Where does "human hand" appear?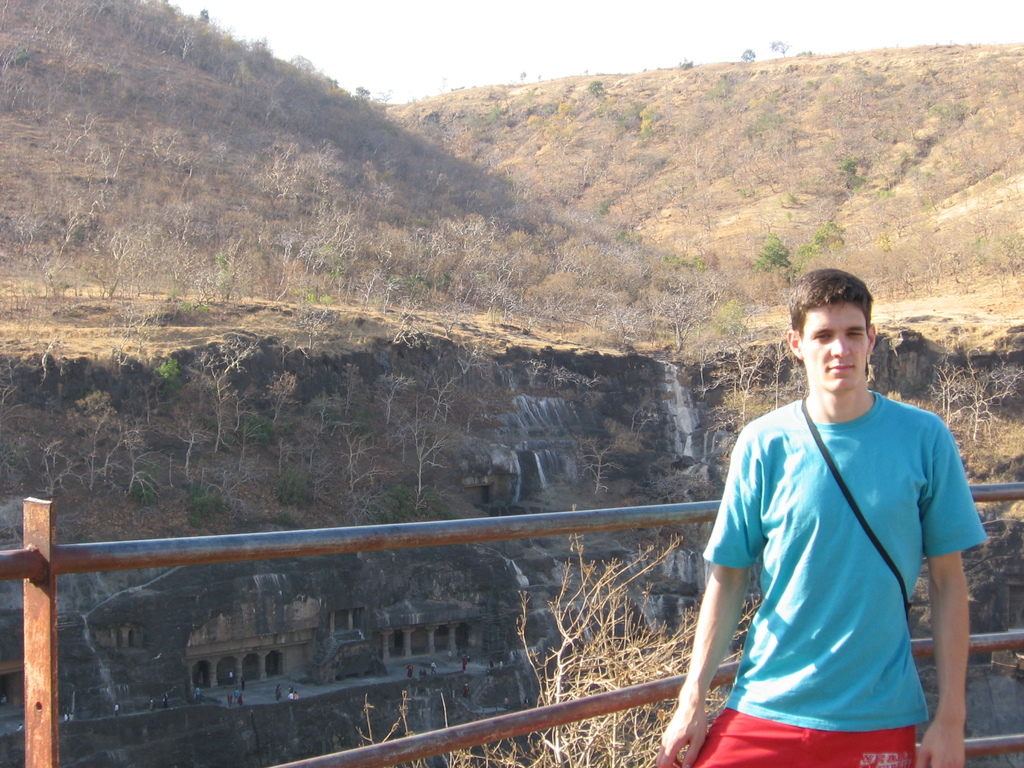
Appears at box=[654, 699, 700, 765].
